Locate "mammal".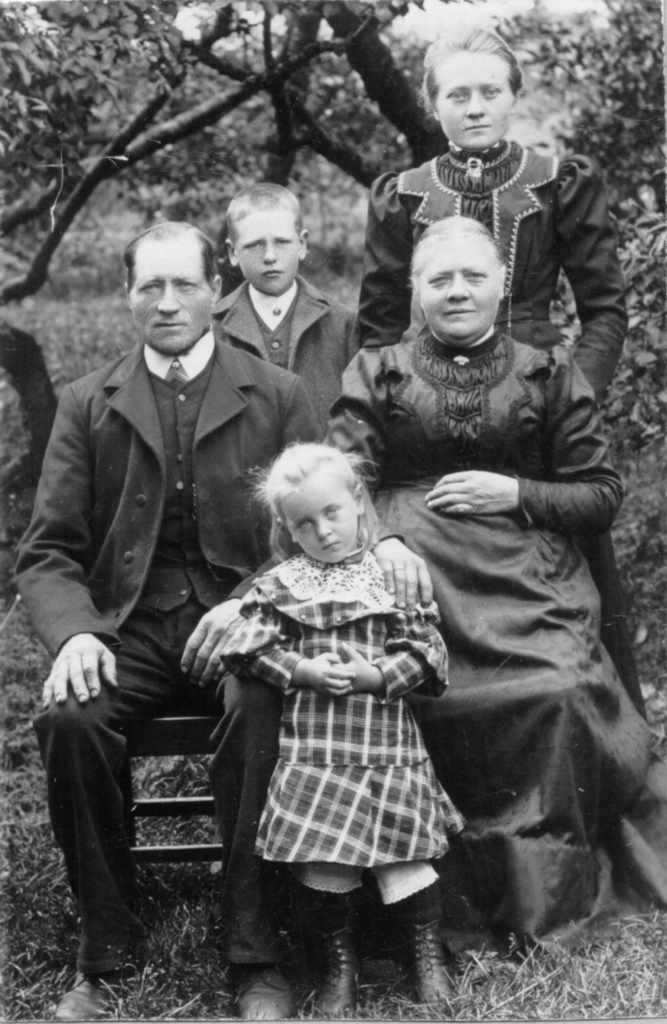
Bounding box: region(329, 26, 648, 685).
